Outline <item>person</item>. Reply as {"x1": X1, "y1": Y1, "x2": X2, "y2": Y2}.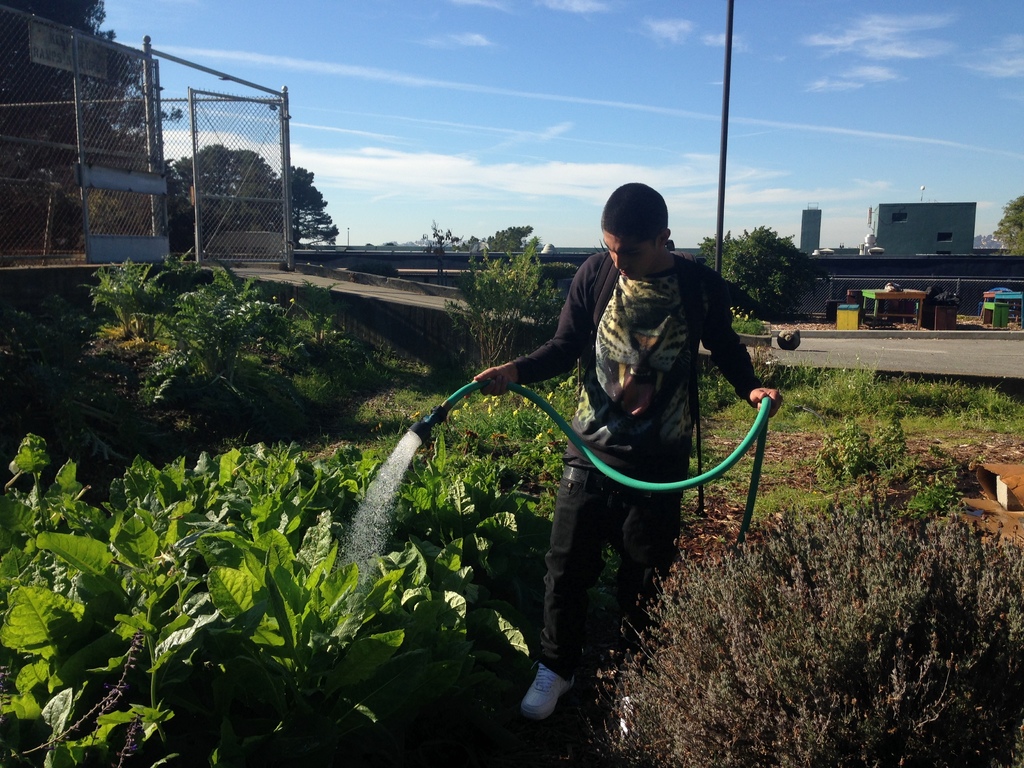
{"x1": 504, "y1": 223, "x2": 764, "y2": 632}.
